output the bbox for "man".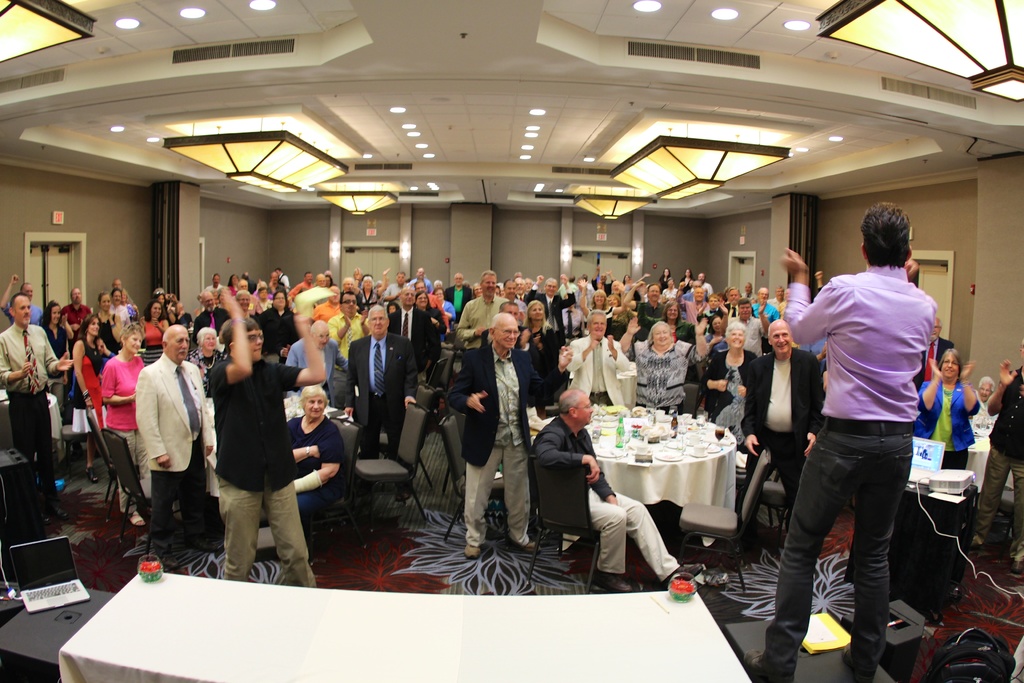
l=239, t=272, r=259, b=295.
